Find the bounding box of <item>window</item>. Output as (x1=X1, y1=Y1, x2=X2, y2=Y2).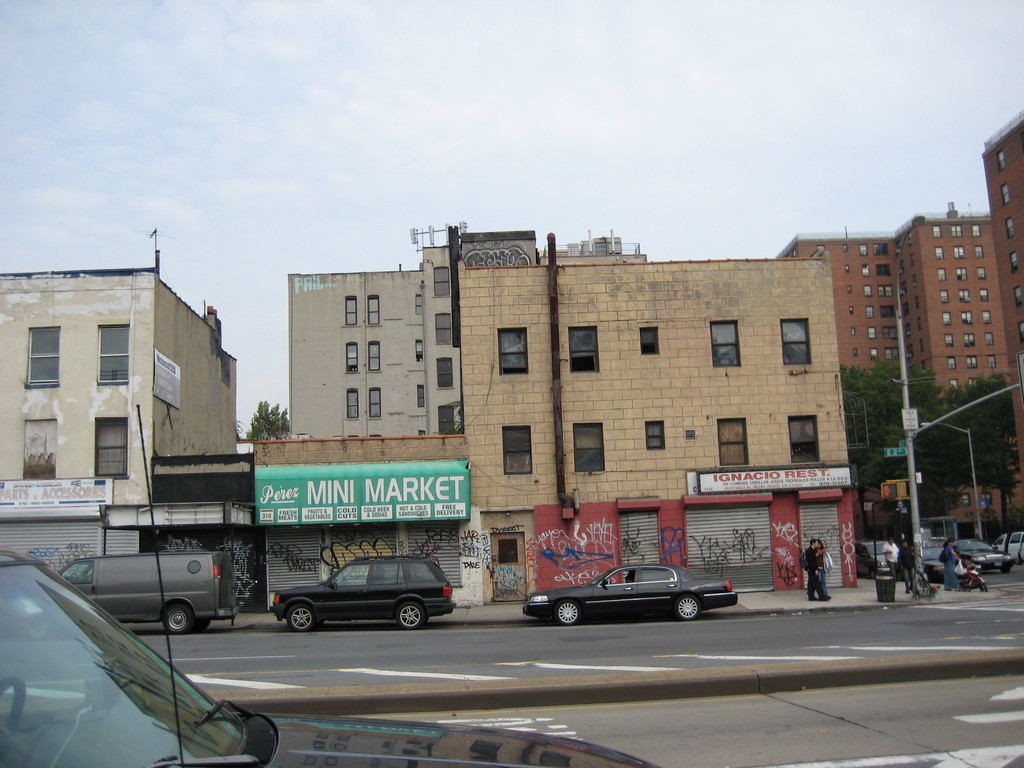
(x1=415, y1=337, x2=423, y2=363).
